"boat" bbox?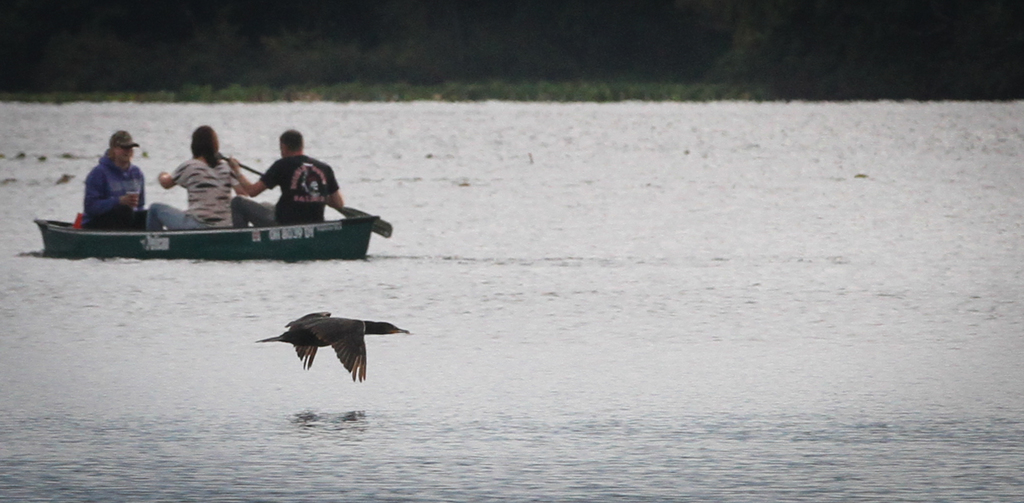
8/161/420/263
